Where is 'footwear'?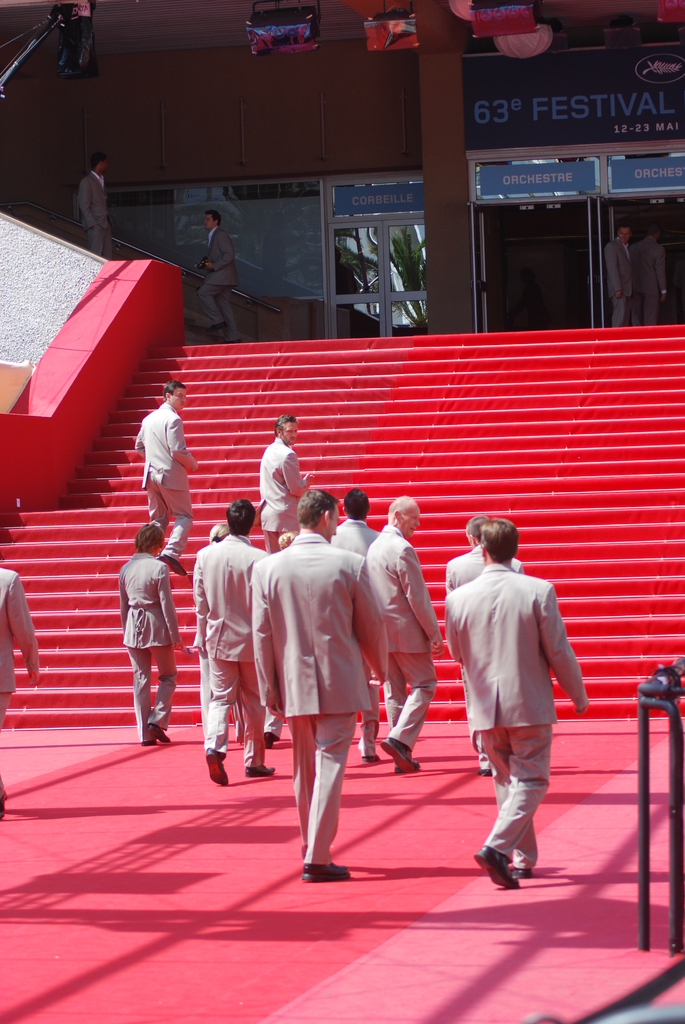
[262,731,274,751].
